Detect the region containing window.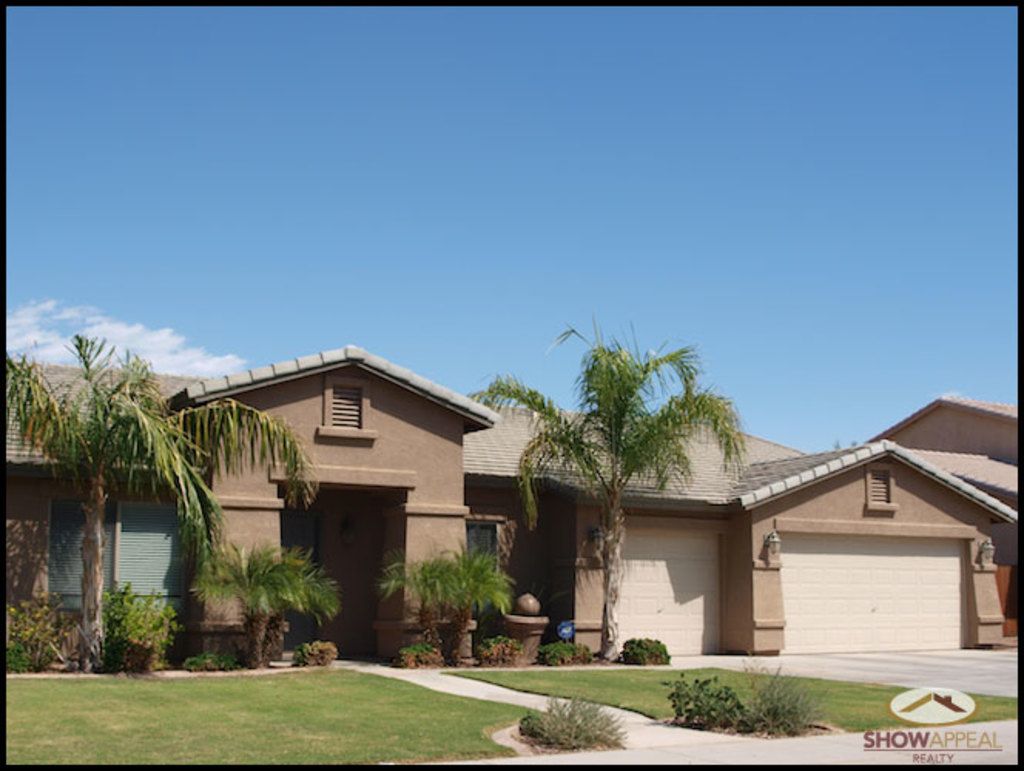
[x1=51, y1=500, x2=188, y2=601].
